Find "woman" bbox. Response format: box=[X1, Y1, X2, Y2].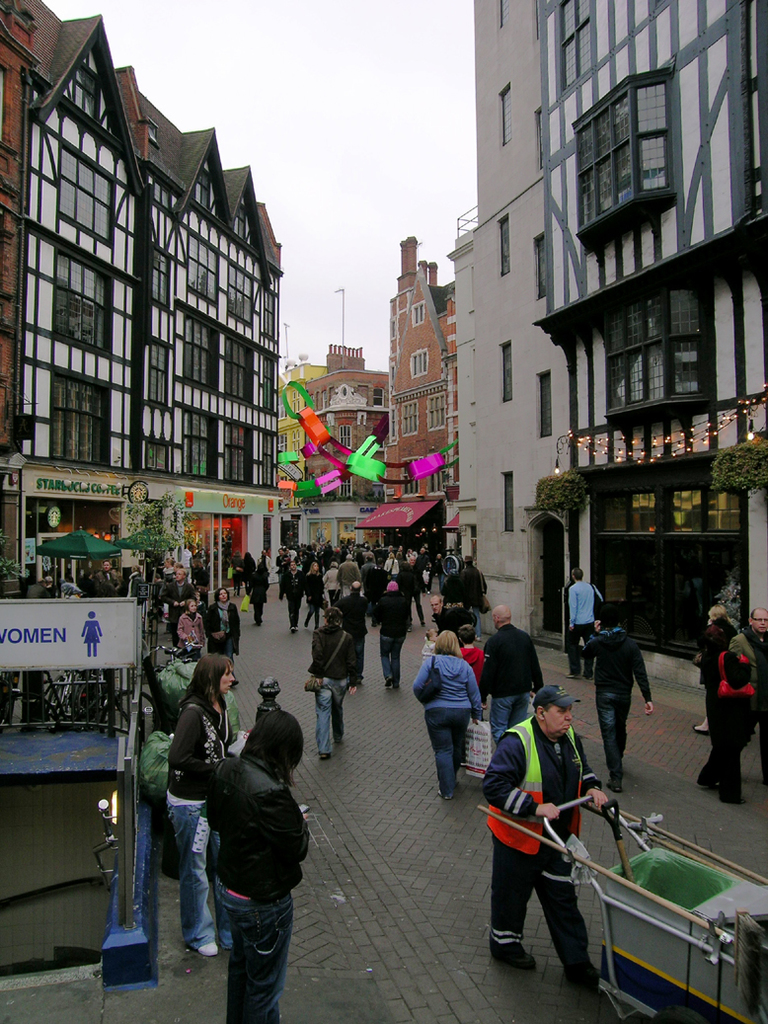
box=[304, 562, 325, 626].
